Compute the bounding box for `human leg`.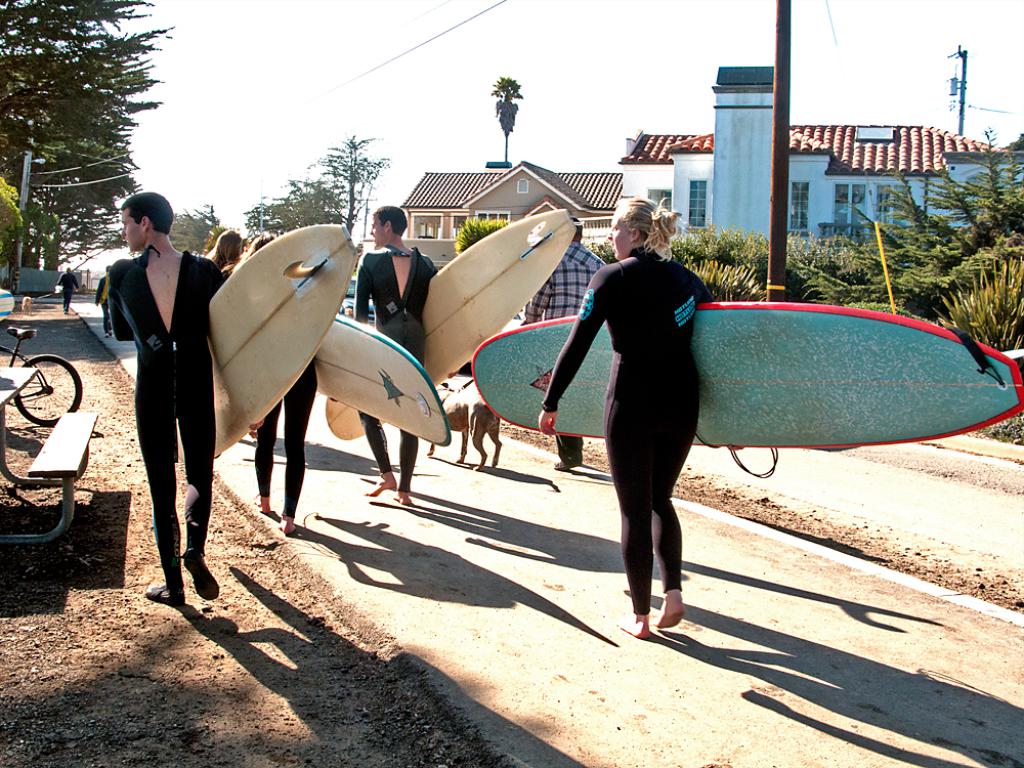
<region>138, 393, 175, 606</region>.
